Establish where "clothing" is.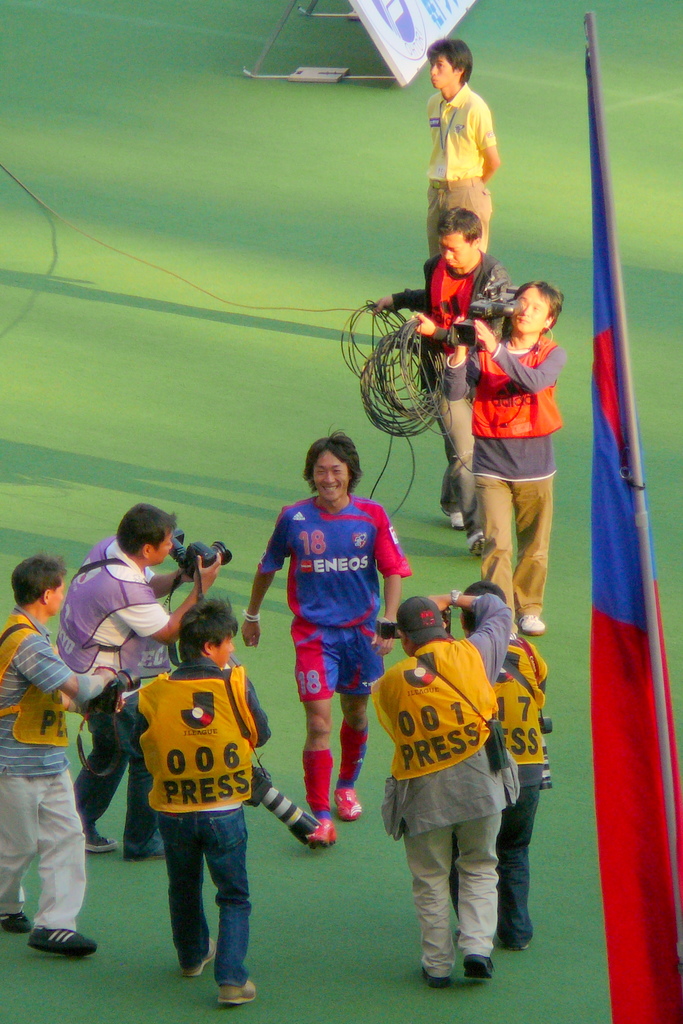
Established at bbox=[0, 776, 88, 941].
